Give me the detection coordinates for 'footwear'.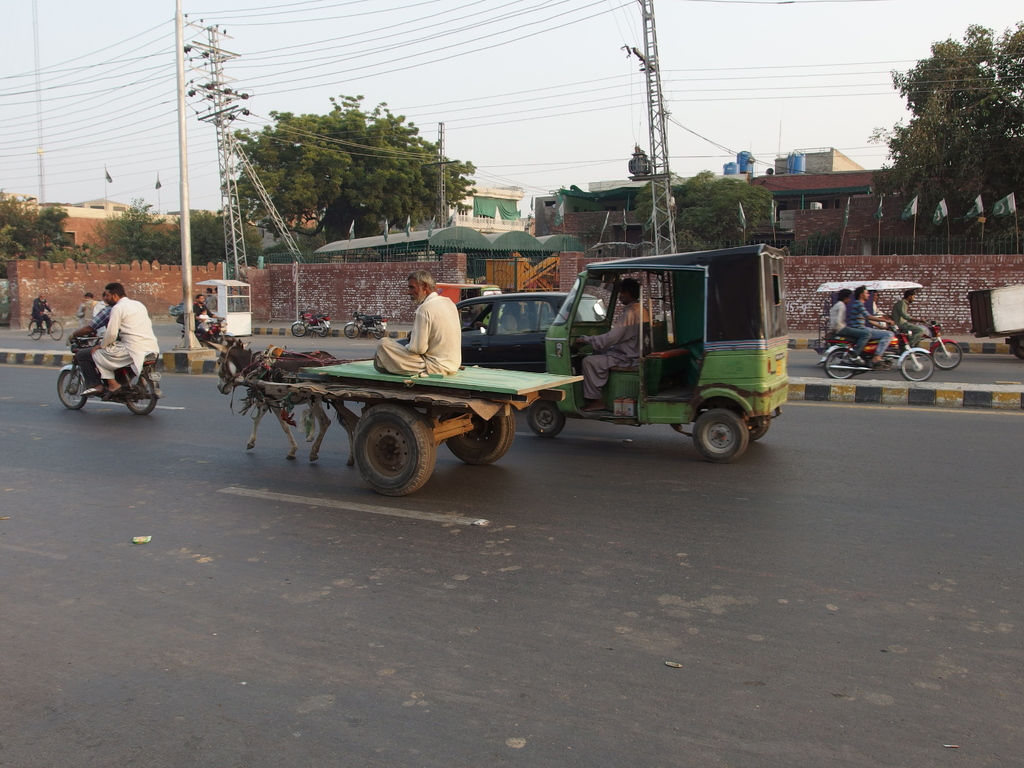
left=79, top=387, right=102, bottom=394.
